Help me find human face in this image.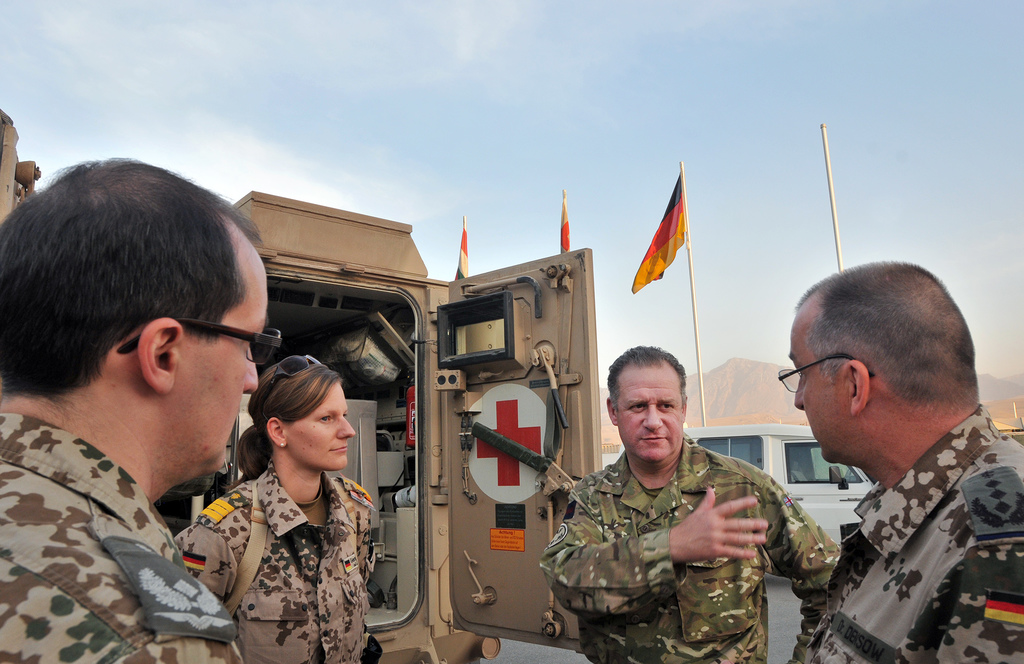
Found it: rect(787, 311, 849, 464).
